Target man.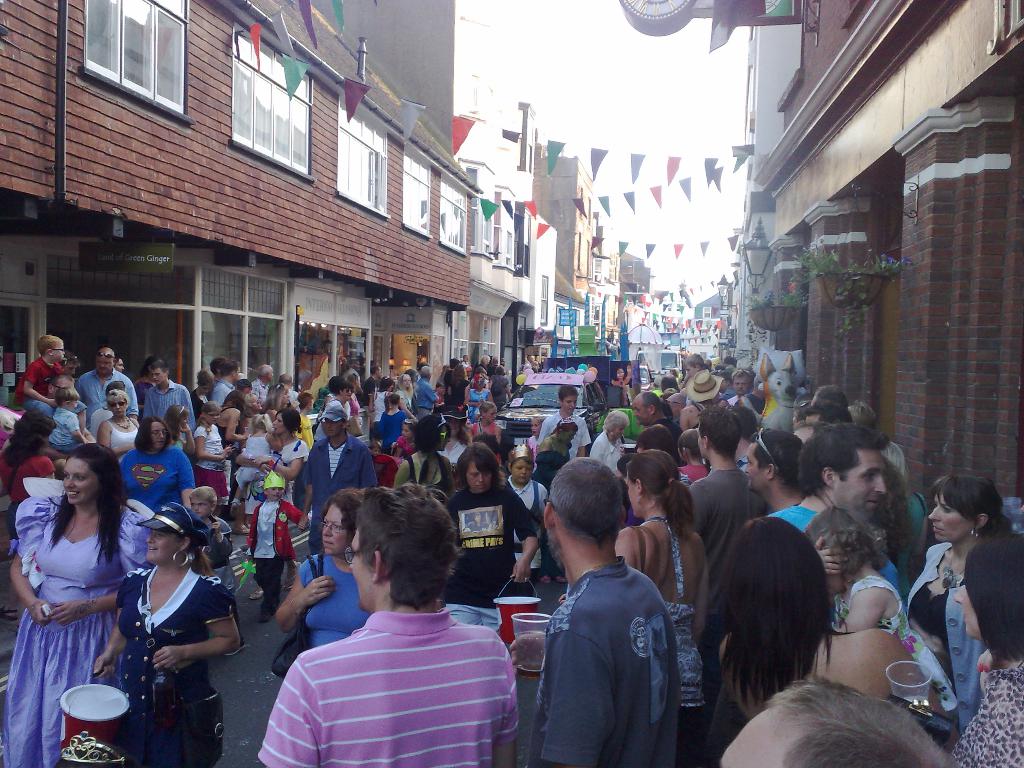
Target region: BBox(525, 456, 683, 767).
